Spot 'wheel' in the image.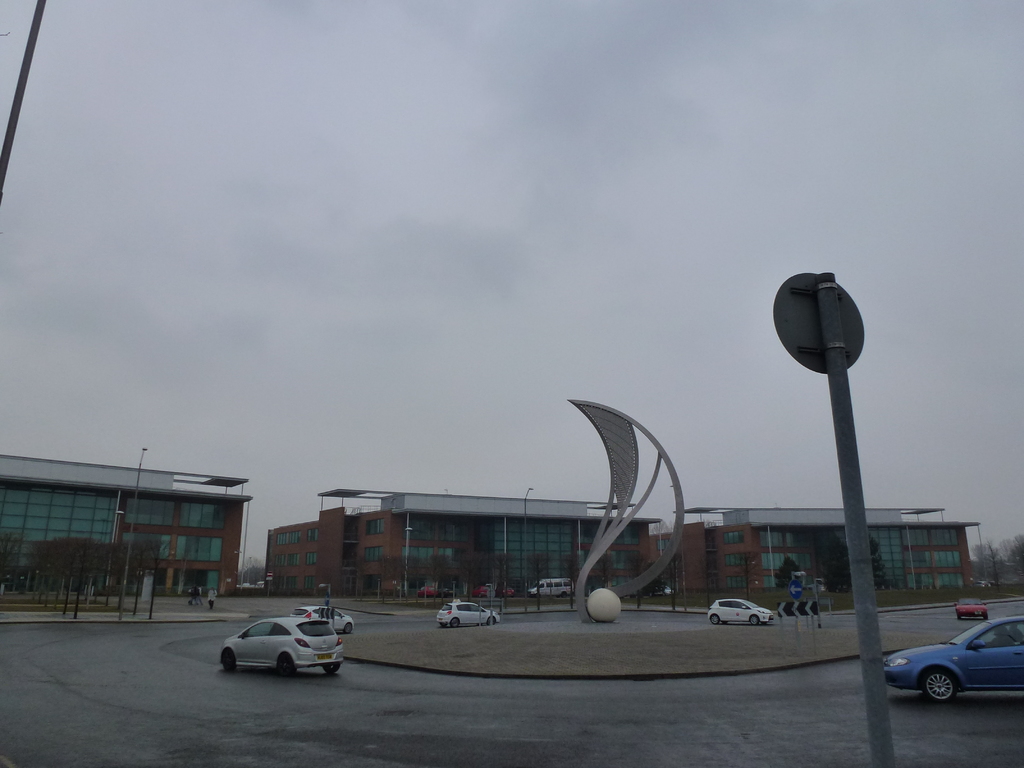
'wheel' found at box=[708, 614, 718, 623].
